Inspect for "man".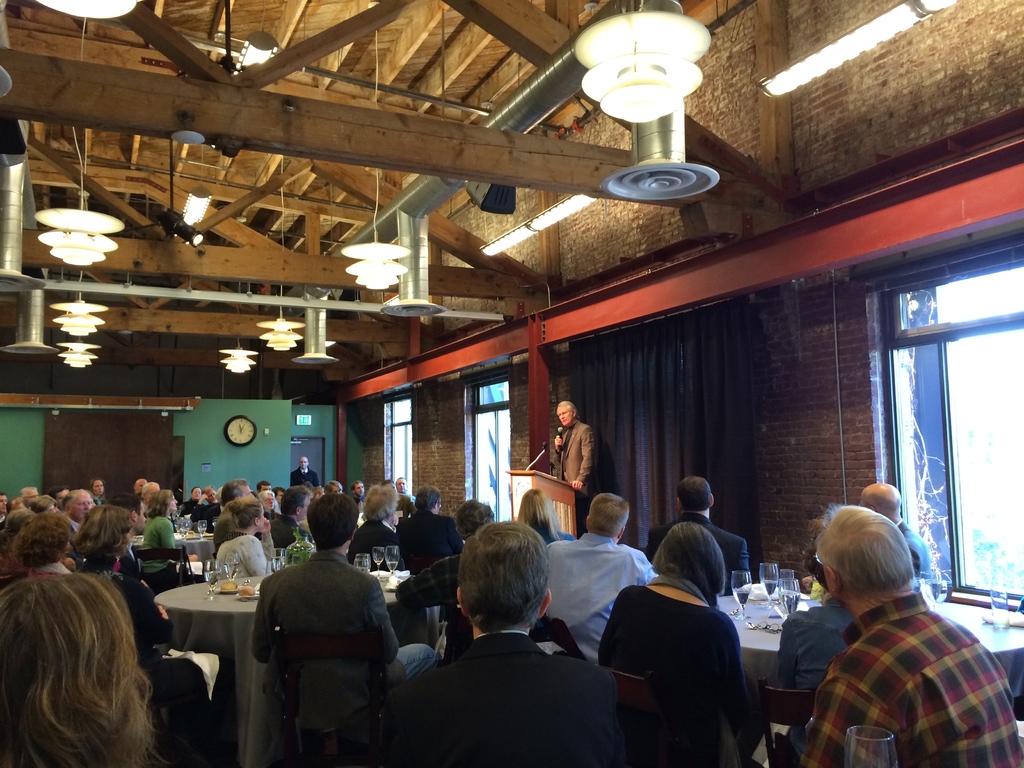
Inspection: 124,479,177,525.
